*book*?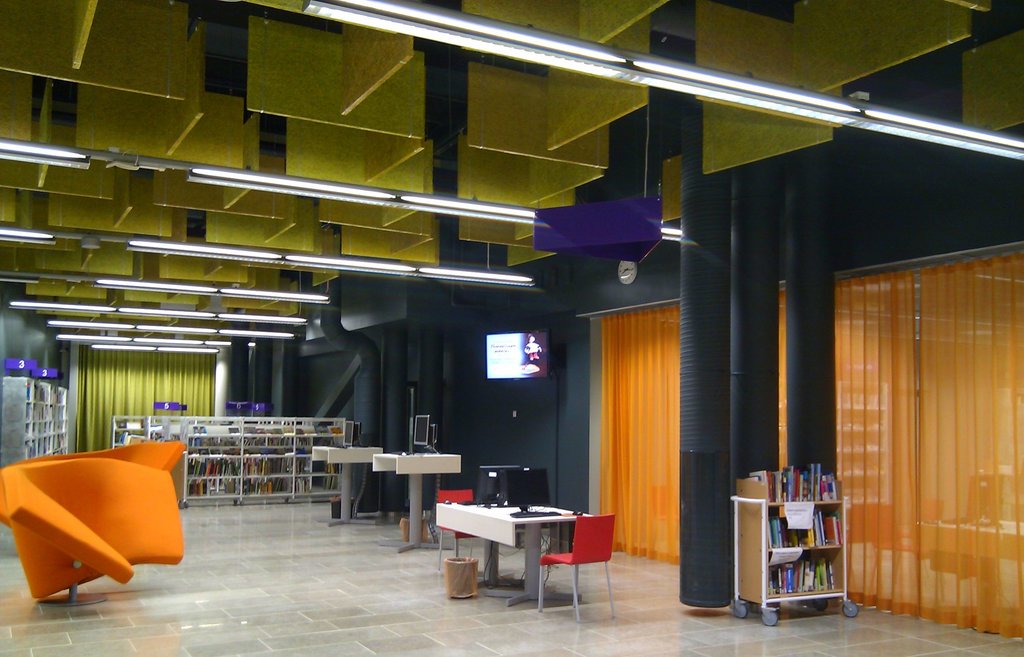
pyautogui.locateOnScreen(773, 516, 783, 548)
